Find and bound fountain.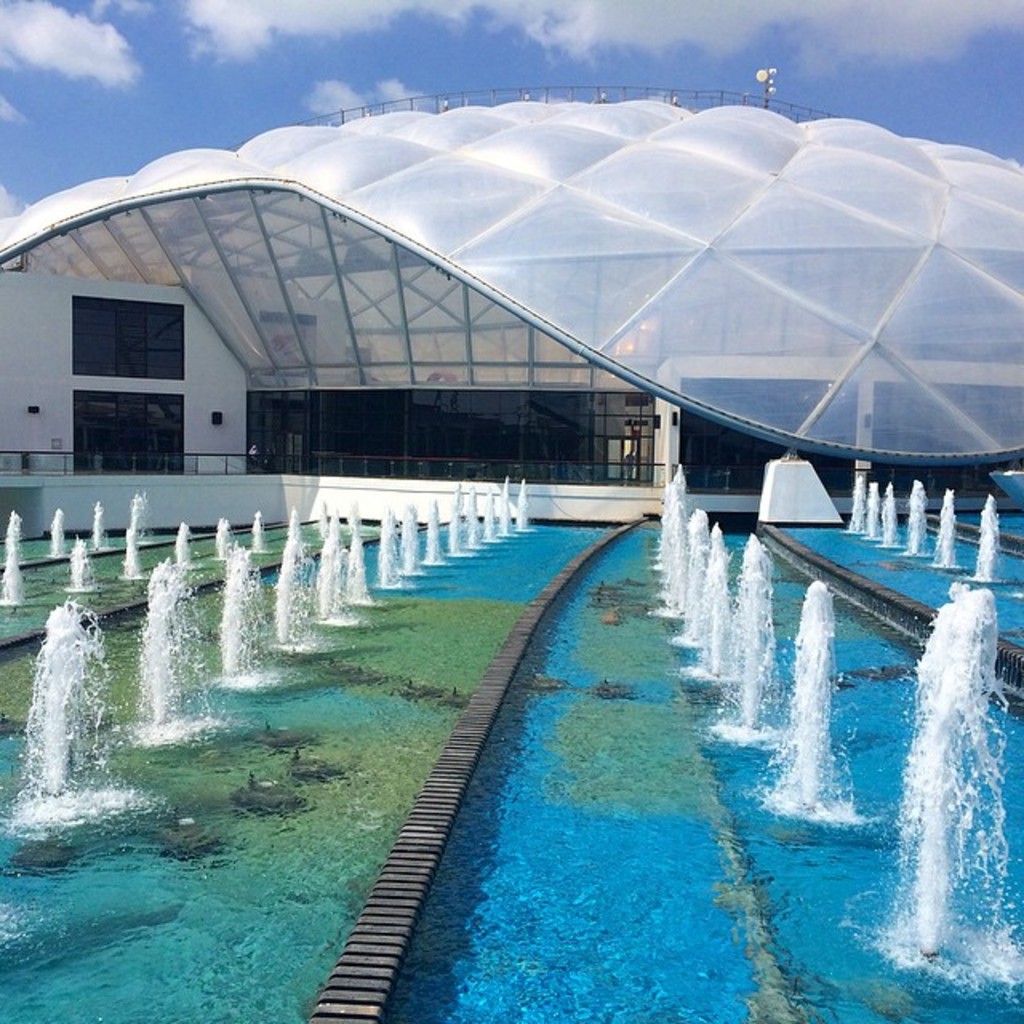
Bound: <region>925, 494, 955, 562</region>.
